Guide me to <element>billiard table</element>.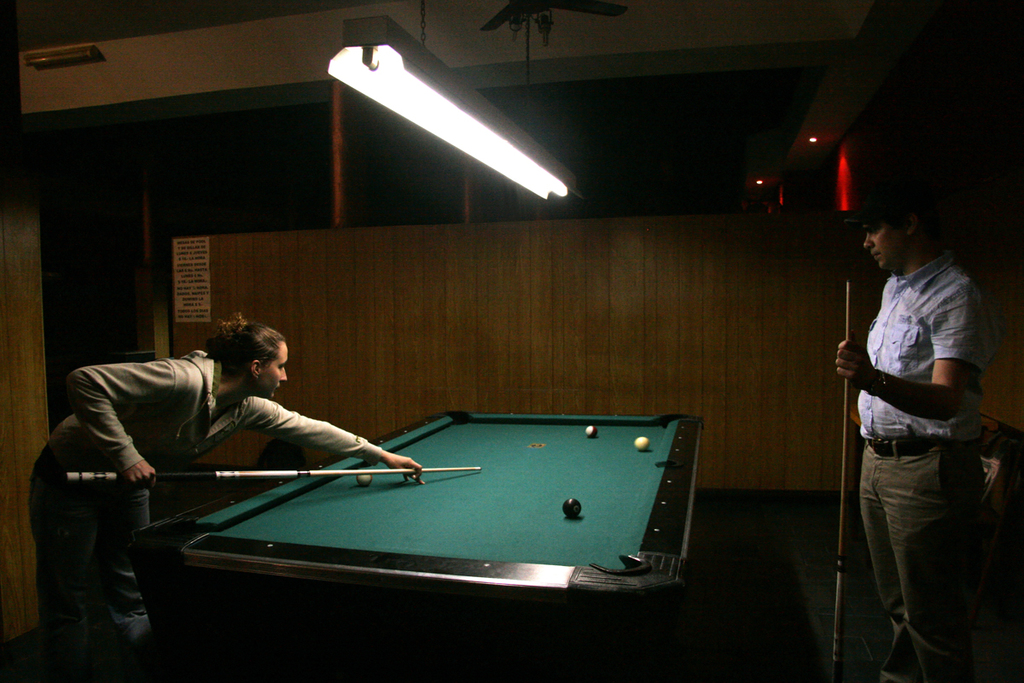
Guidance: 176,412,710,682.
